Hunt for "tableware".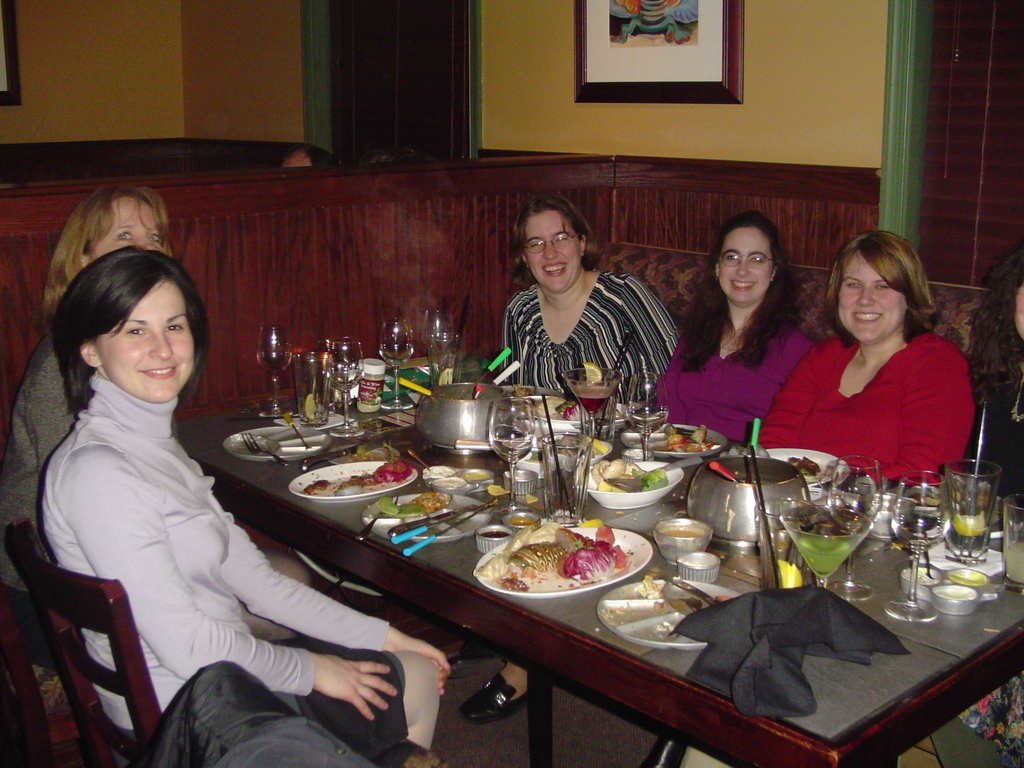
Hunted down at pyautogui.locateOnScreen(468, 522, 649, 614).
